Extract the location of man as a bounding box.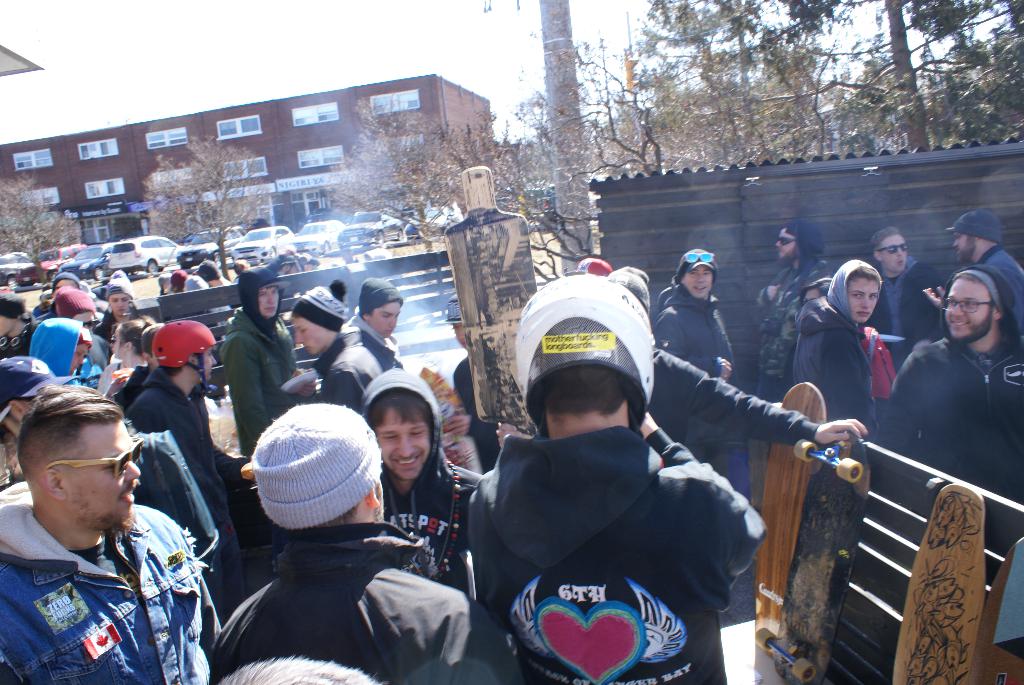
region(920, 205, 1023, 347).
